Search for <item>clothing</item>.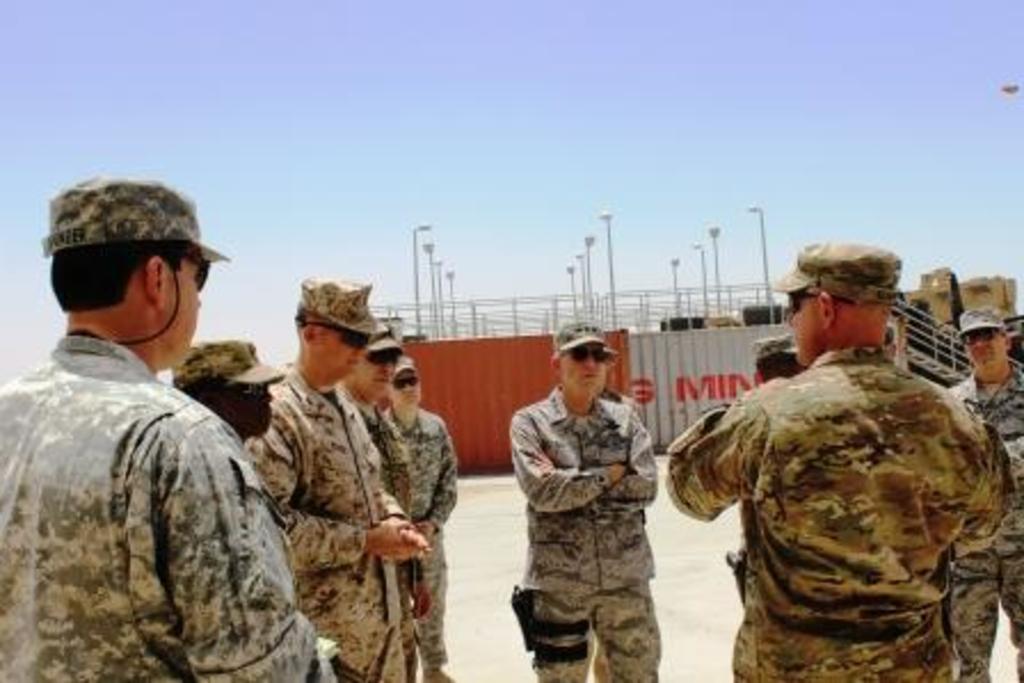
Found at (661, 327, 1003, 681).
